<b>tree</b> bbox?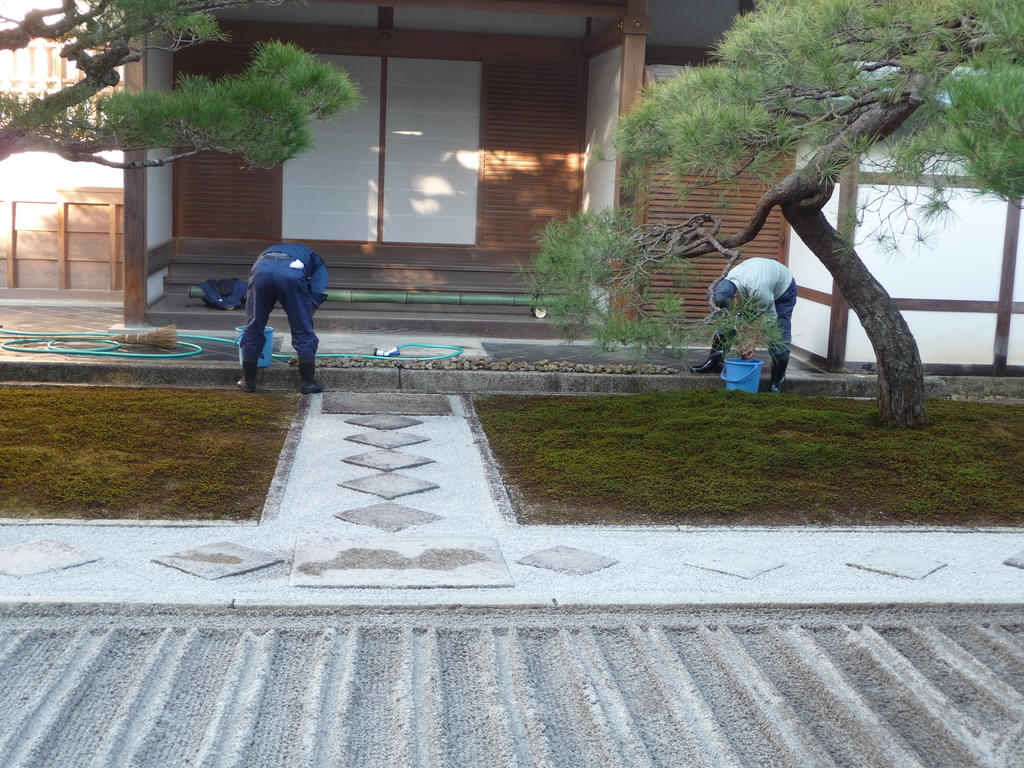
bbox=(0, 1, 353, 180)
